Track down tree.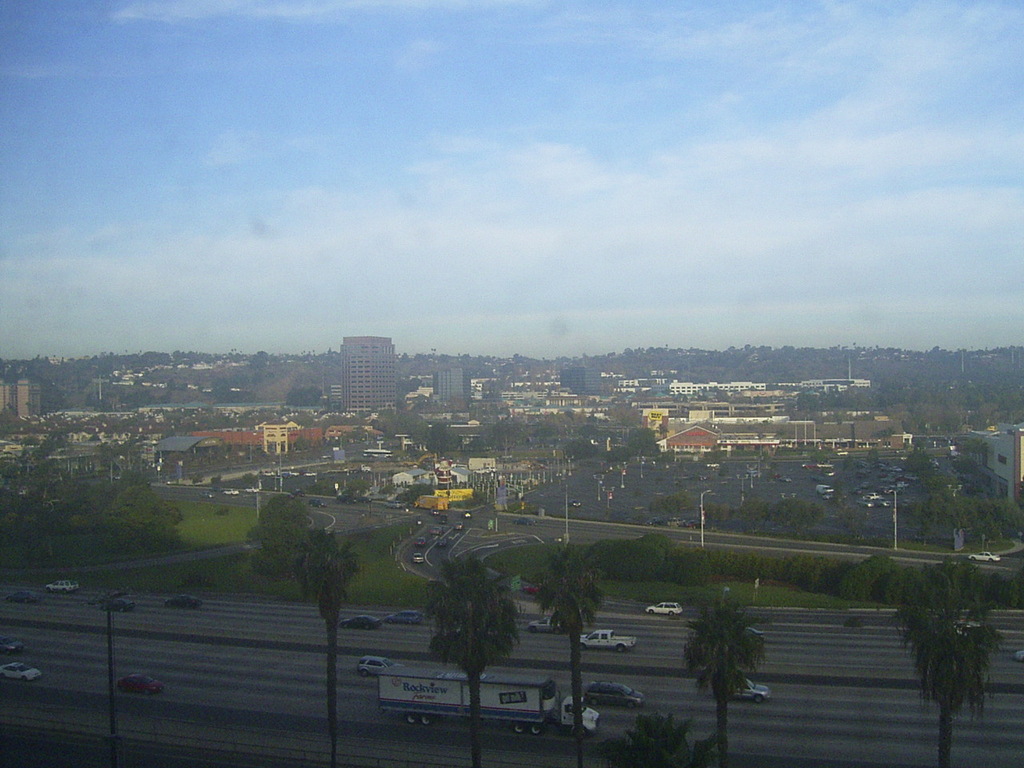
Tracked to 98/488/174/556.
